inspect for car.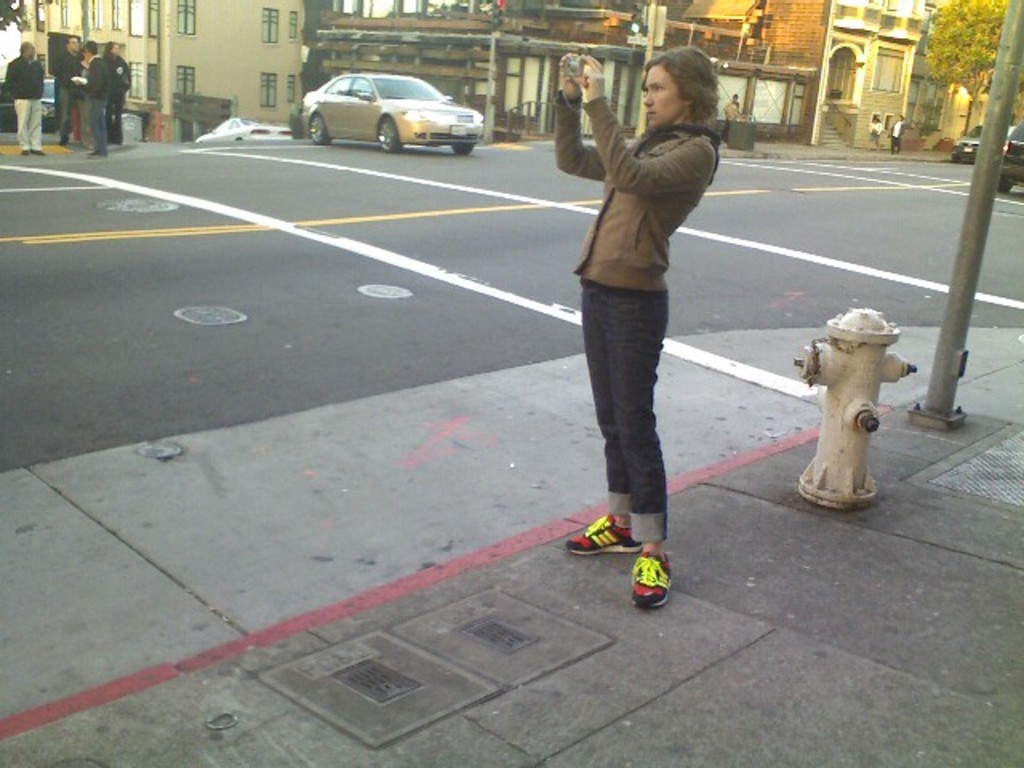
Inspection: BBox(1003, 123, 1022, 186).
